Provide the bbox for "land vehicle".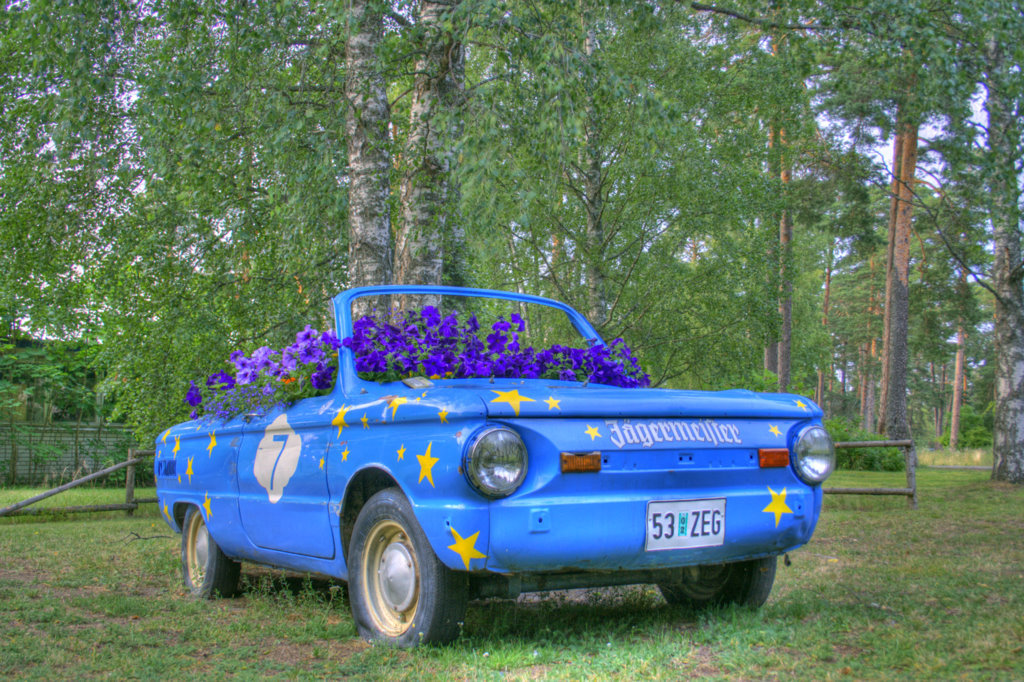
x1=171, y1=286, x2=827, y2=641.
